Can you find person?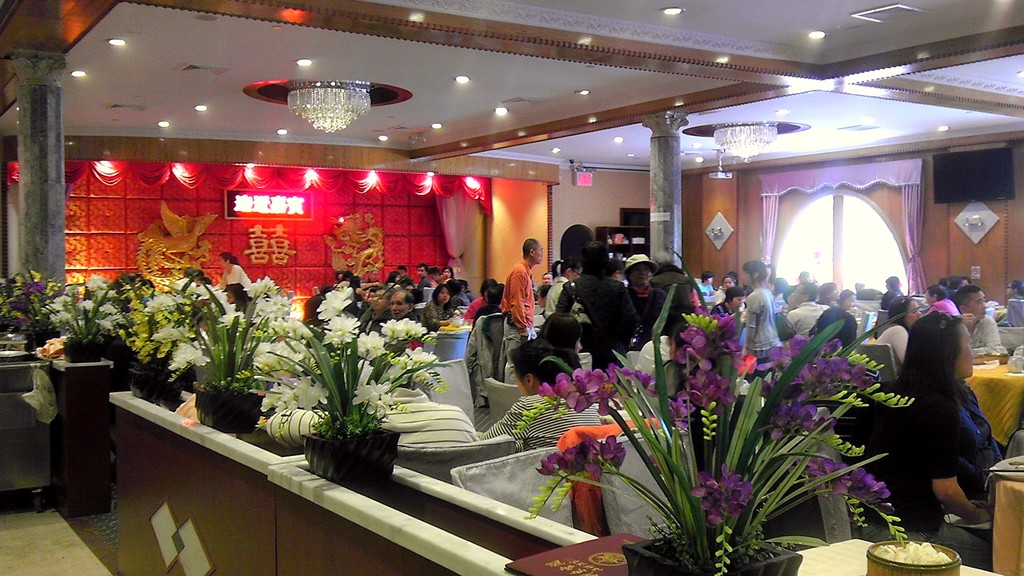
Yes, bounding box: [left=952, top=289, right=1004, bottom=360].
